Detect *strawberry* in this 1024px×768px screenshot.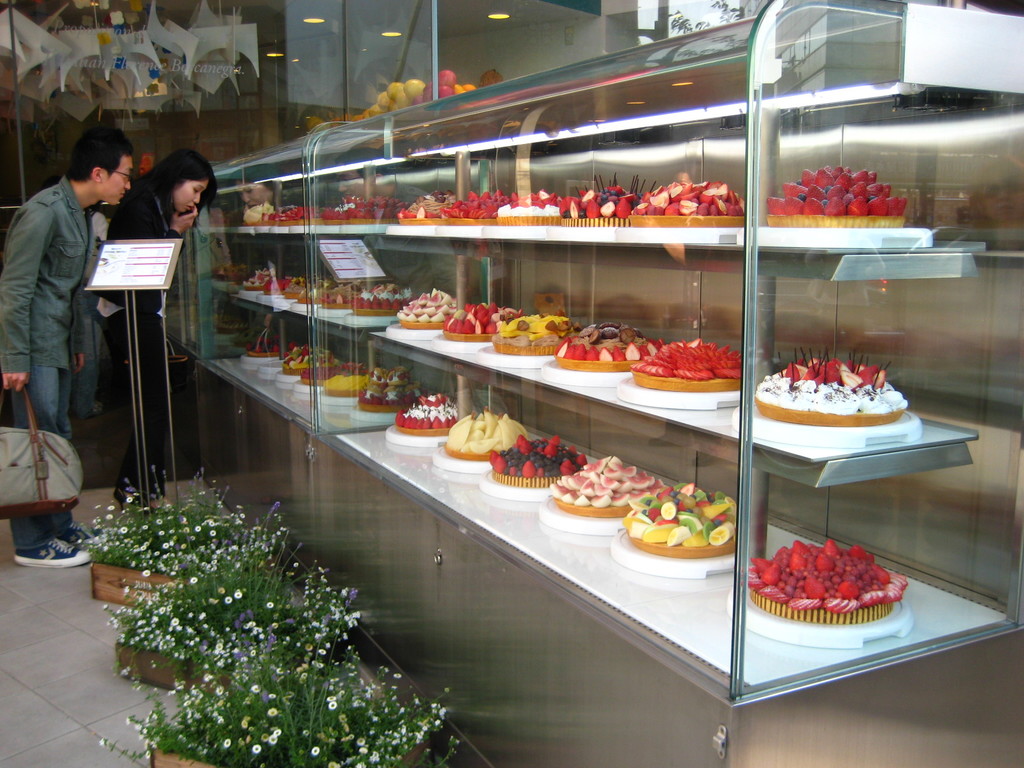
Detection: x1=599 y1=202 x2=618 y2=221.
